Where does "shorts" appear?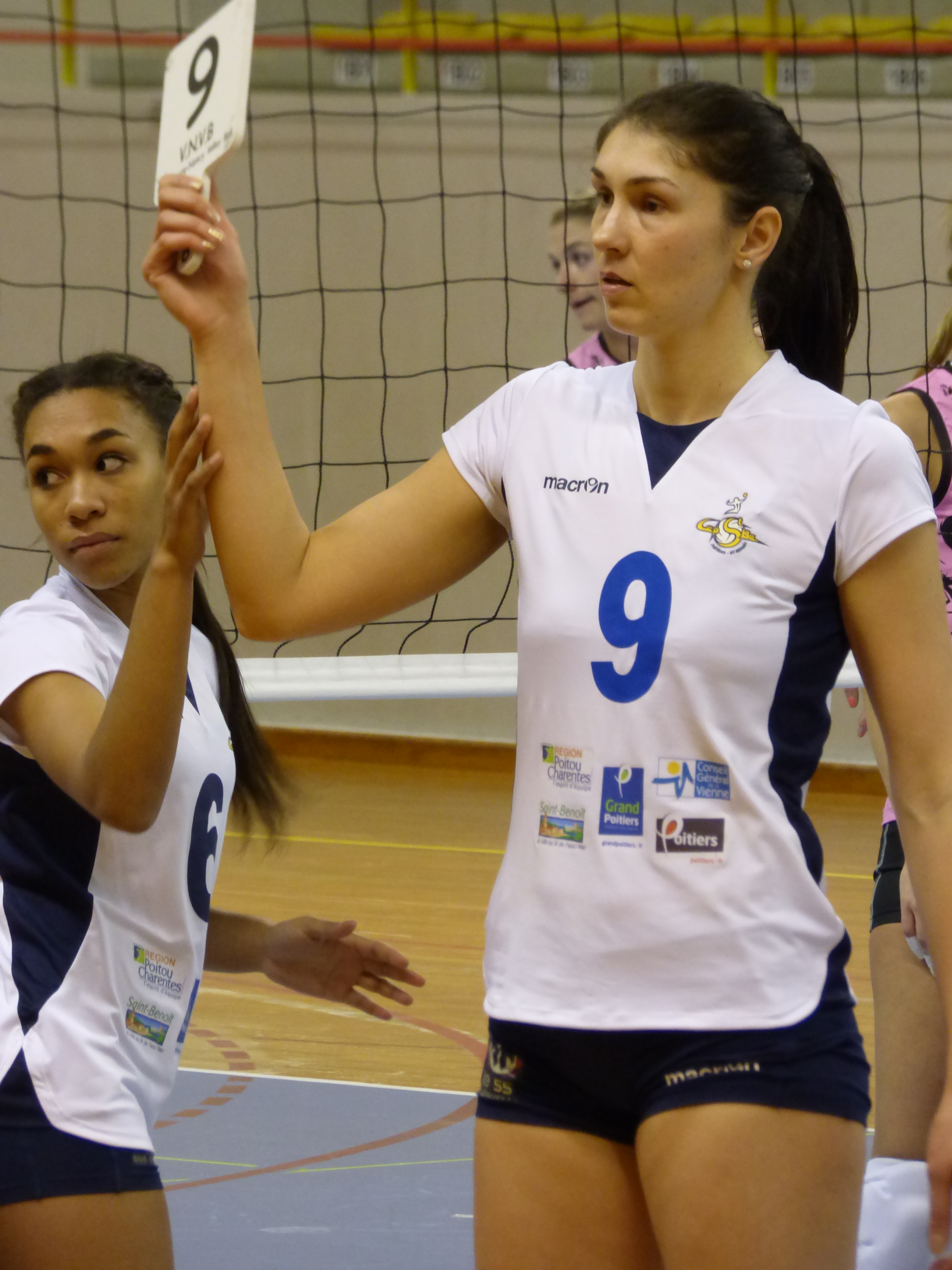
Appears at box(123, 256, 244, 322).
